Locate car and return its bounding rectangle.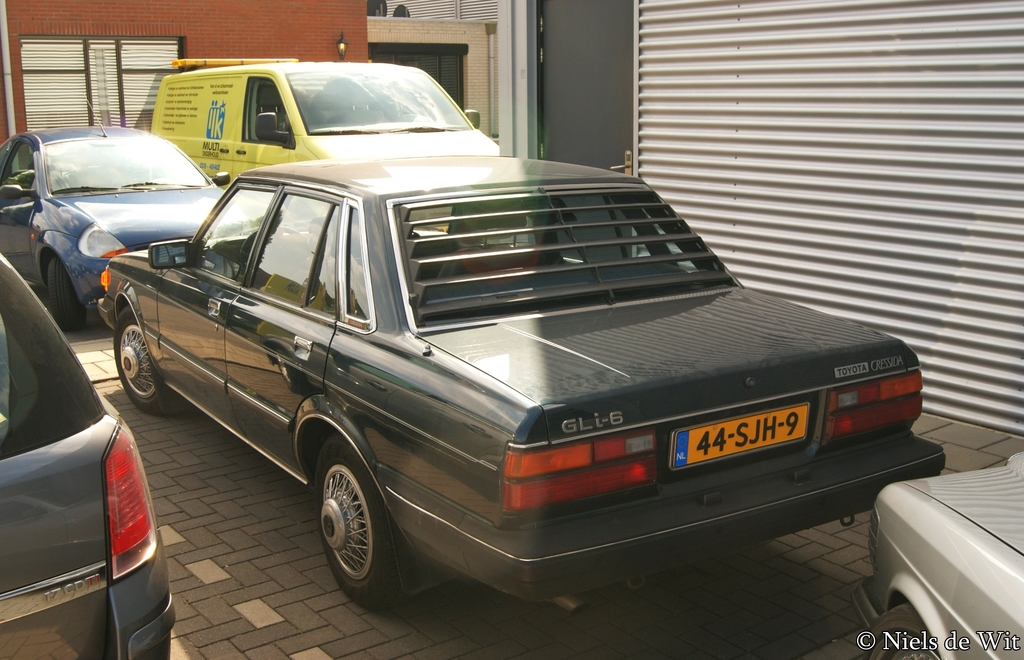
x1=0 y1=255 x2=174 y2=659.
